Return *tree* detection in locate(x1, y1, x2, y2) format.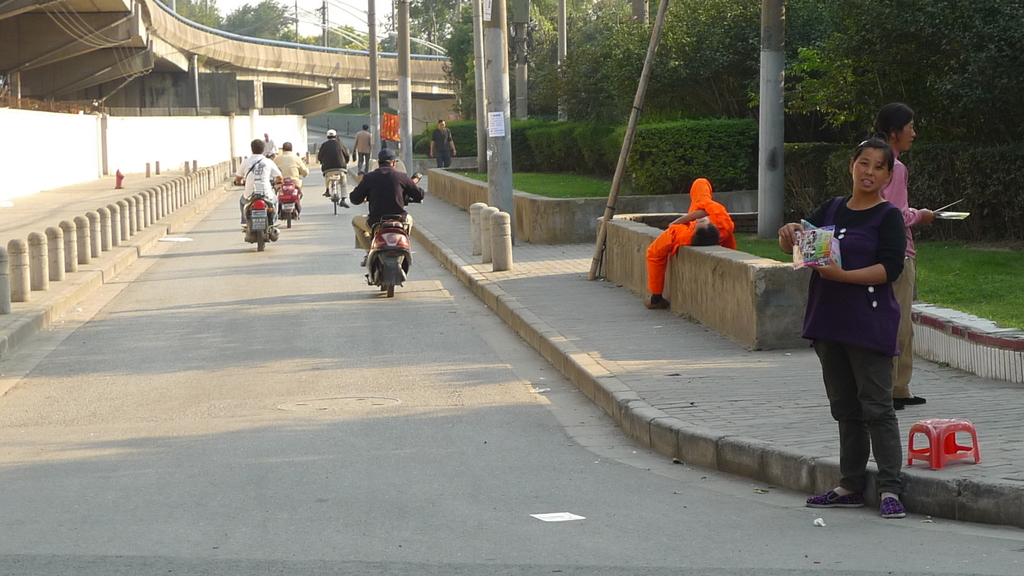
locate(223, 1, 246, 35).
